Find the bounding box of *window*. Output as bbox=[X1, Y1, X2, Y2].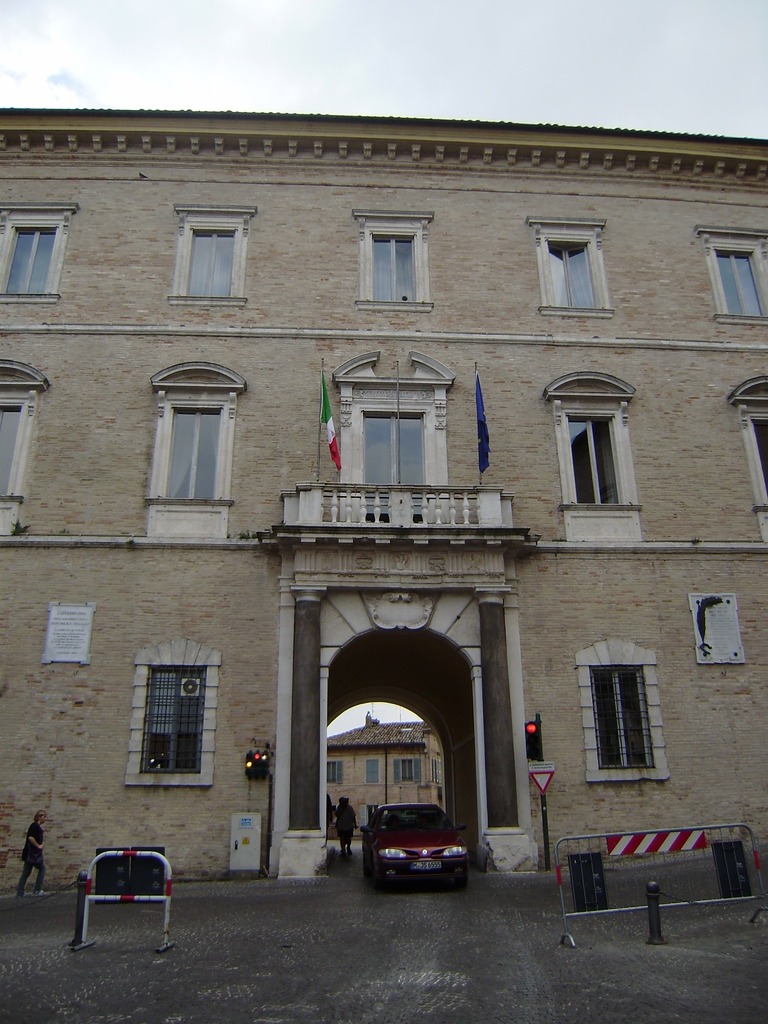
bbox=[542, 367, 640, 544].
